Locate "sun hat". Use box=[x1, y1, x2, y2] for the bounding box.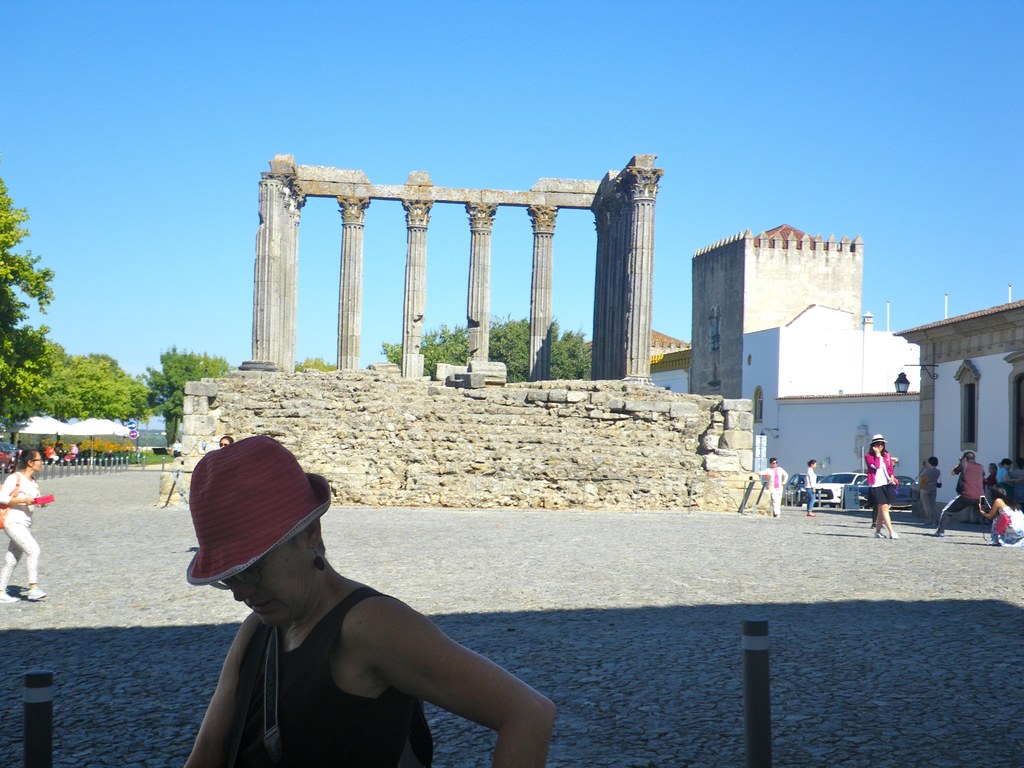
box=[866, 433, 890, 445].
